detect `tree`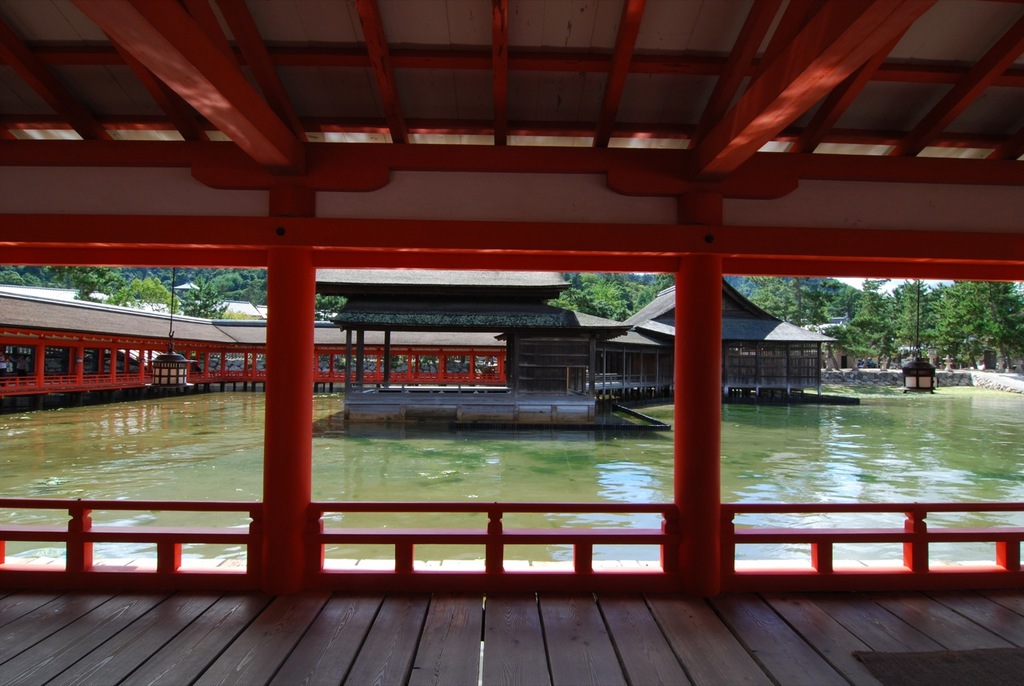
locate(0, 267, 270, 319)
